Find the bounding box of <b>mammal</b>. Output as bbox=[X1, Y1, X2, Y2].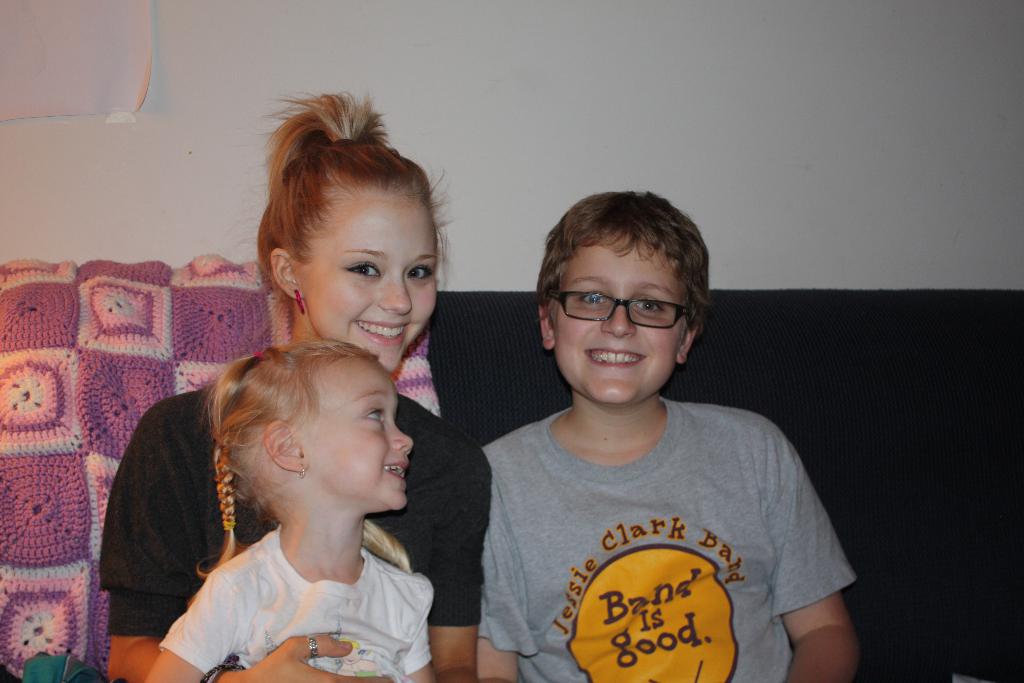
bbox=[95, 86, 496, 682].
